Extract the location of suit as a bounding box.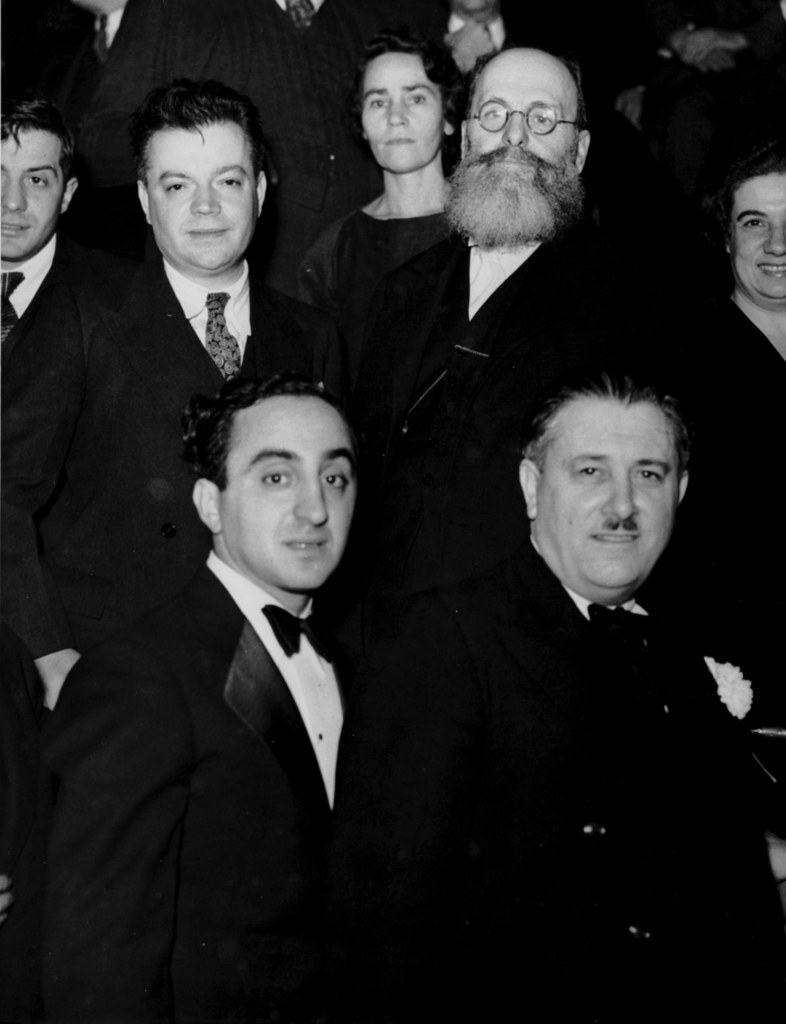
BBox(0, 232, 101, 356).
